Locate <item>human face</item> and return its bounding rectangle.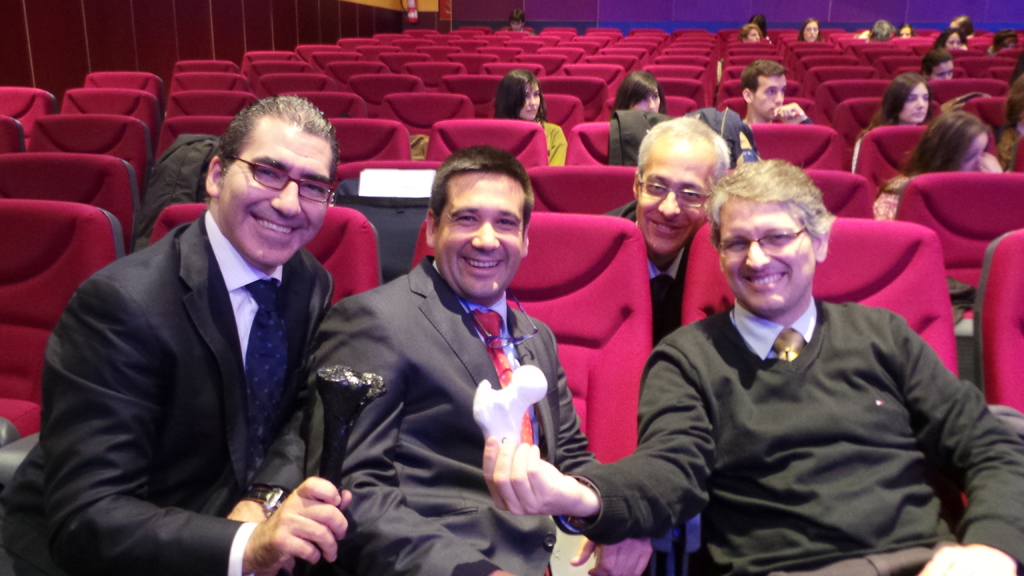
left=637, top=136, right=707, bottom=246.
